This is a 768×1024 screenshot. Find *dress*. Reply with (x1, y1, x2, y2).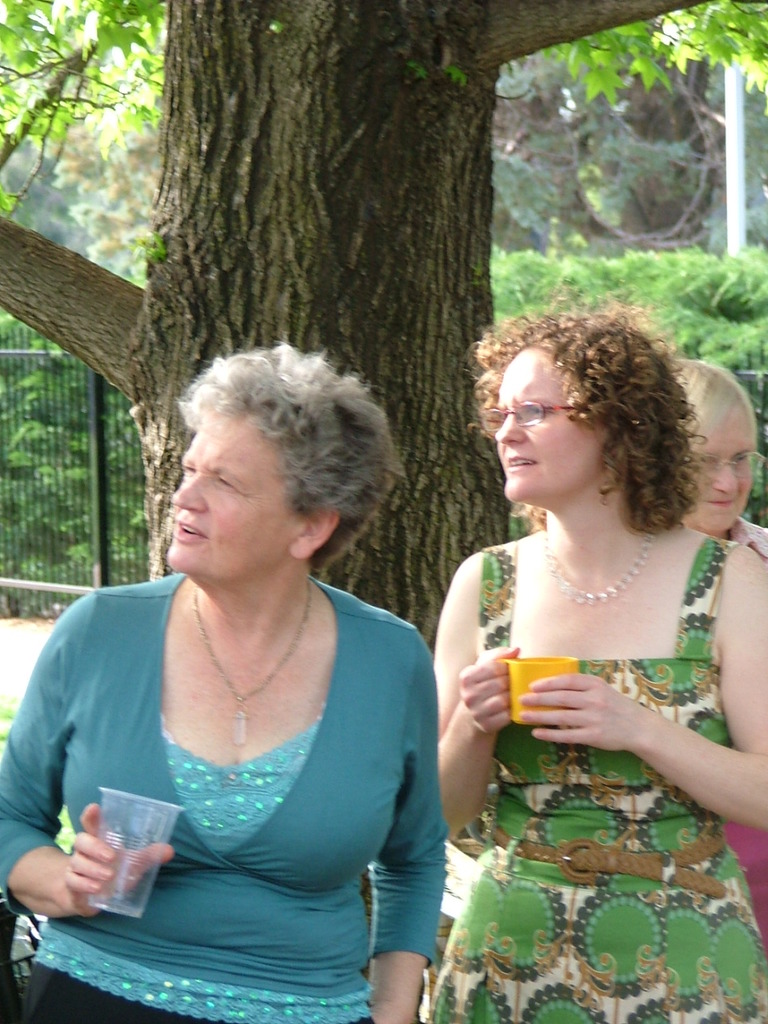
(434, 486, 747, 975).
